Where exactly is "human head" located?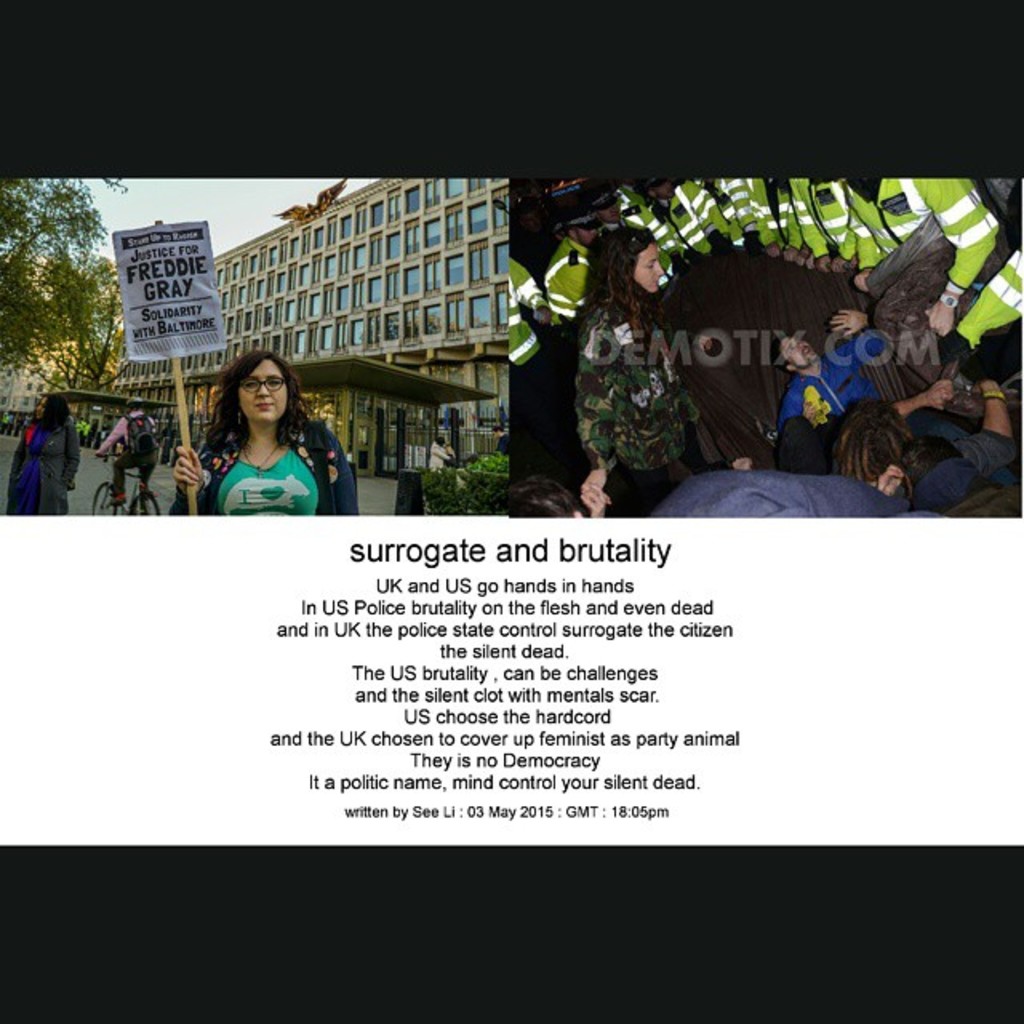
Its bounding box is box(837, 405, 910, 494).
